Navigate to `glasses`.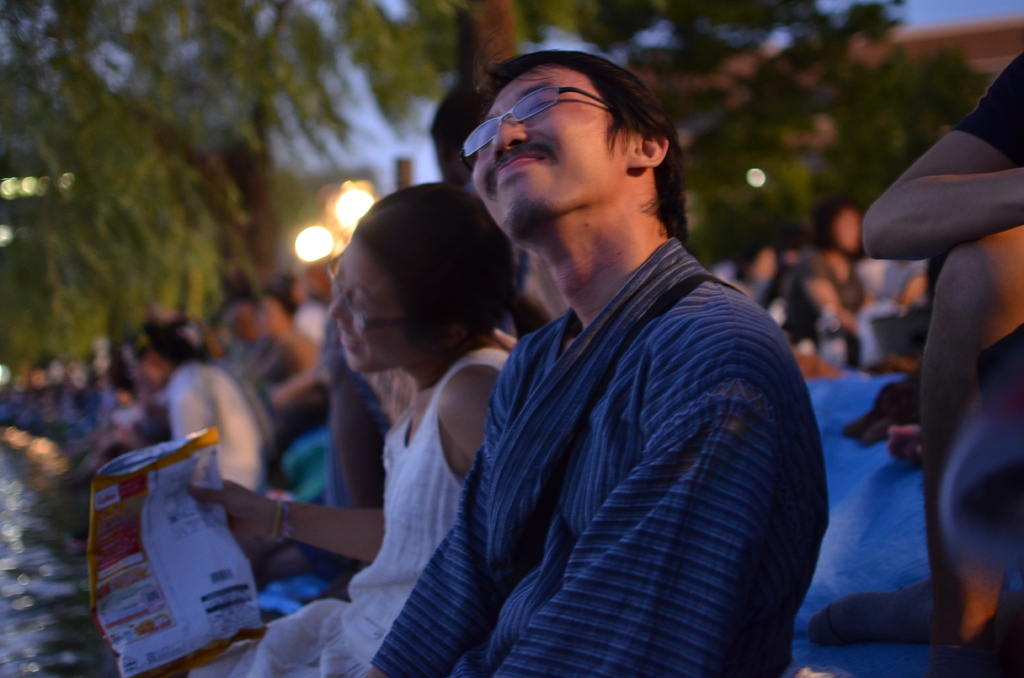
Navigation target: (x1=456, y1=85, x2=616, y2=157).
